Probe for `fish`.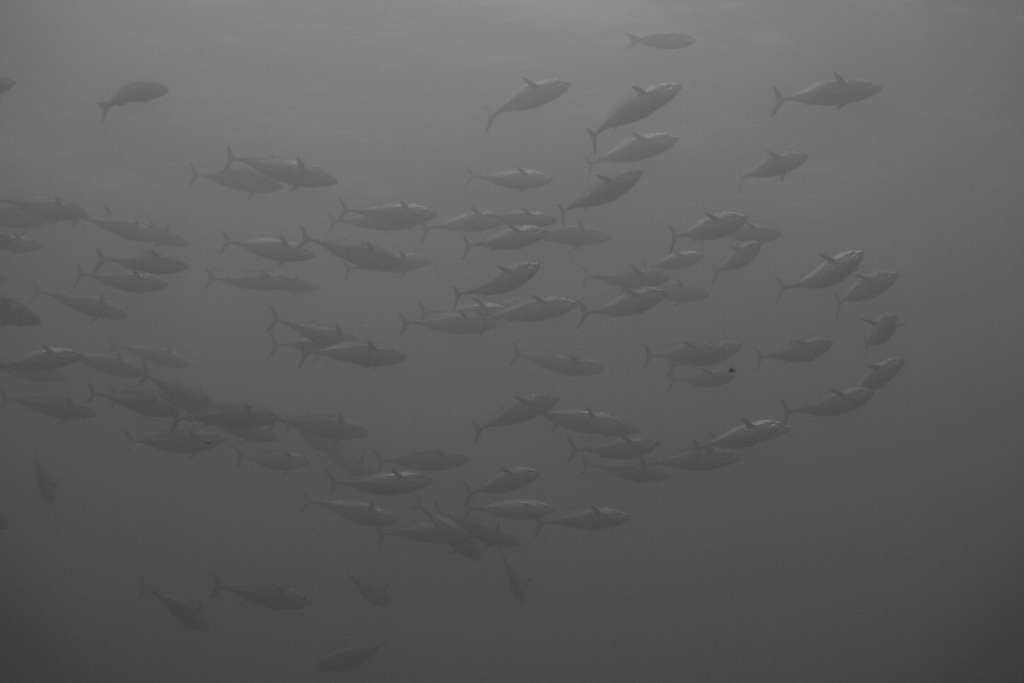
Probe result: (x1=645, y1=337, x2=745, y2=375).
